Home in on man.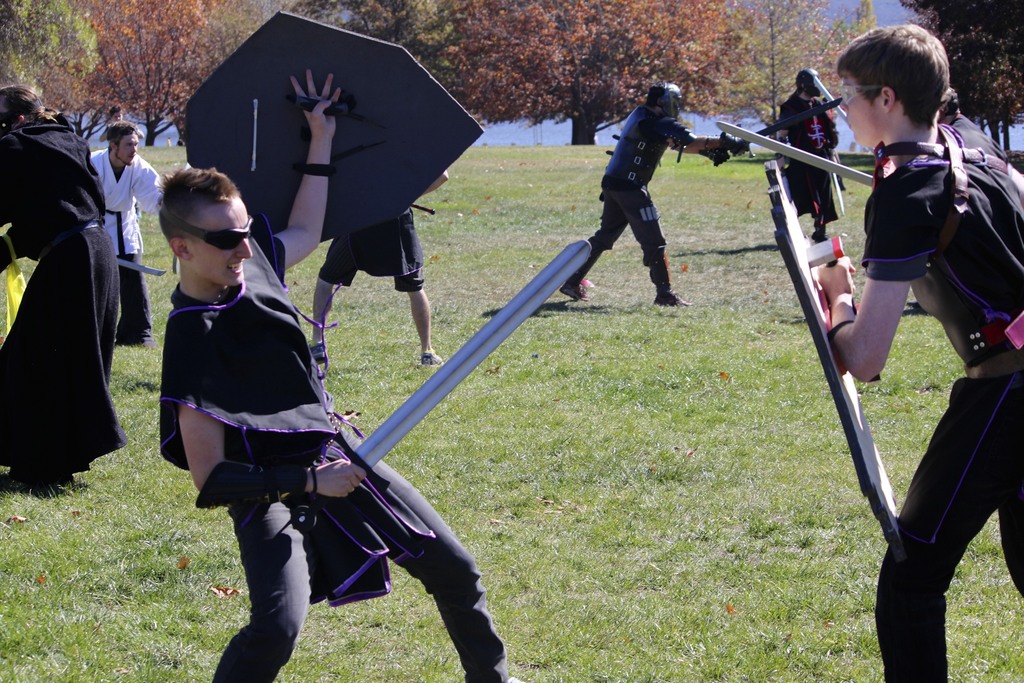
Homed in at left=929, top=81, right=1016, bottom=308.
